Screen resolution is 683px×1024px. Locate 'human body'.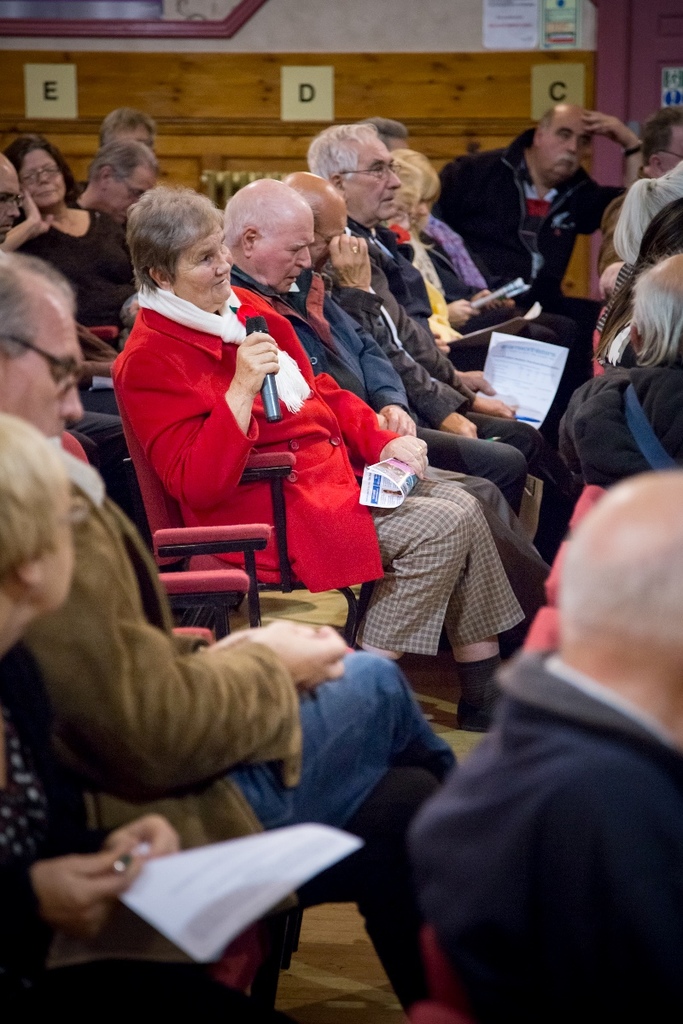
[104,284,533,732].
